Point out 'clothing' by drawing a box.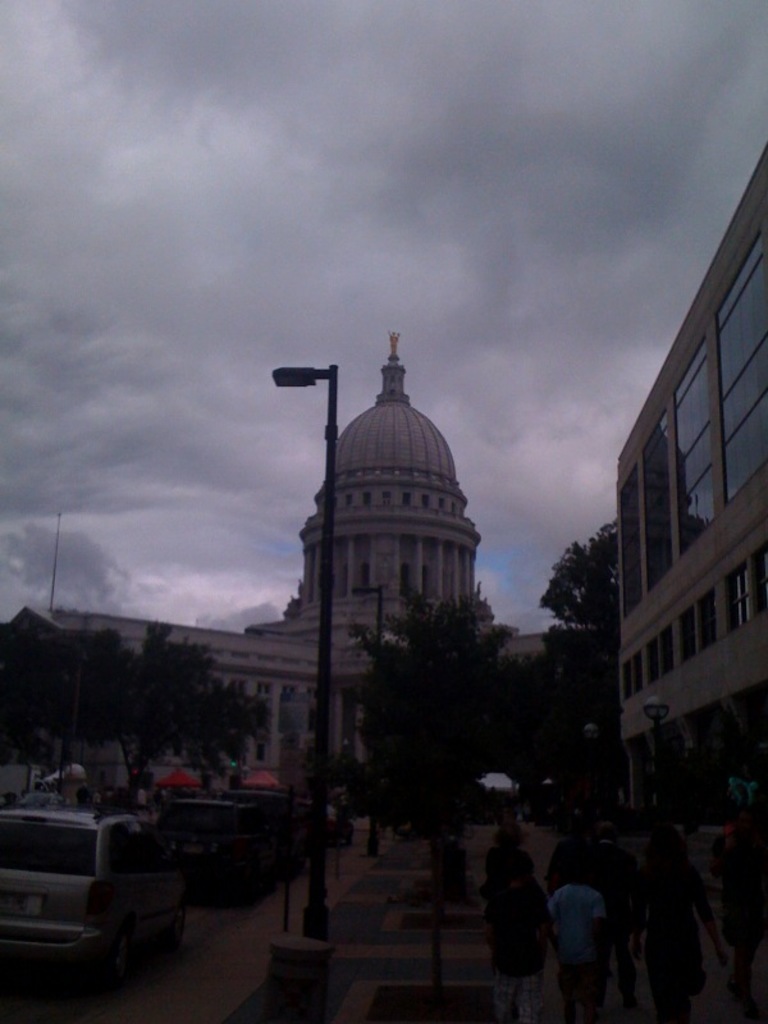
[634, 847, 737, 1021].
